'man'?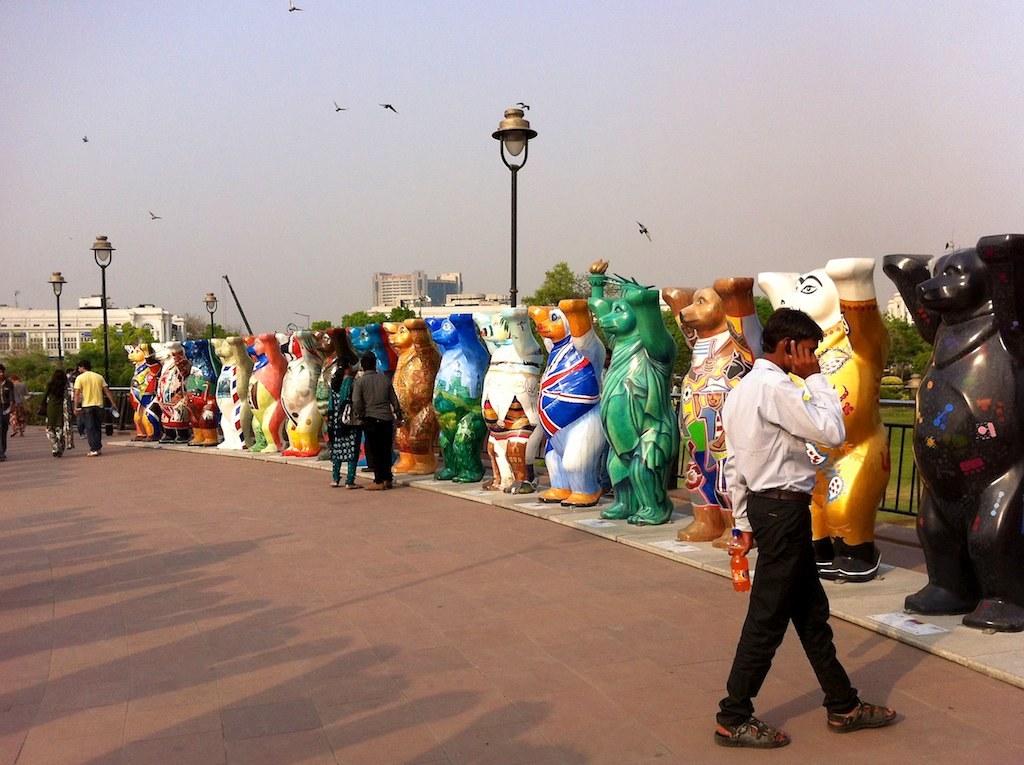
bbox=(73, 356, 120, 458)
